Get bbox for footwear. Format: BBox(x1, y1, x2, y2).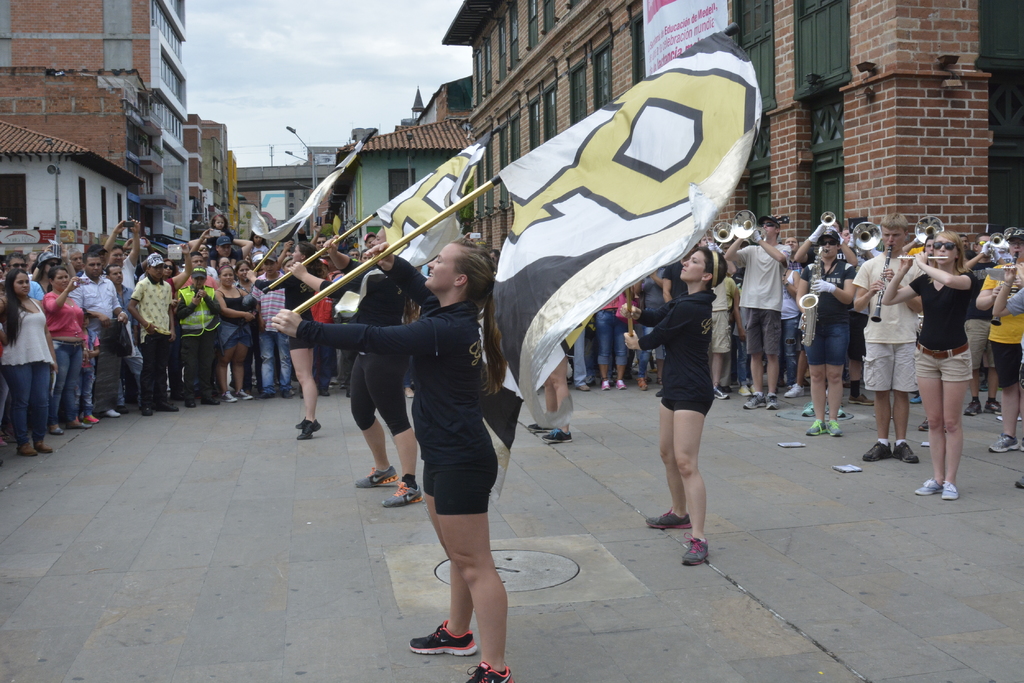
BBox(66, 420, 91, 428).
